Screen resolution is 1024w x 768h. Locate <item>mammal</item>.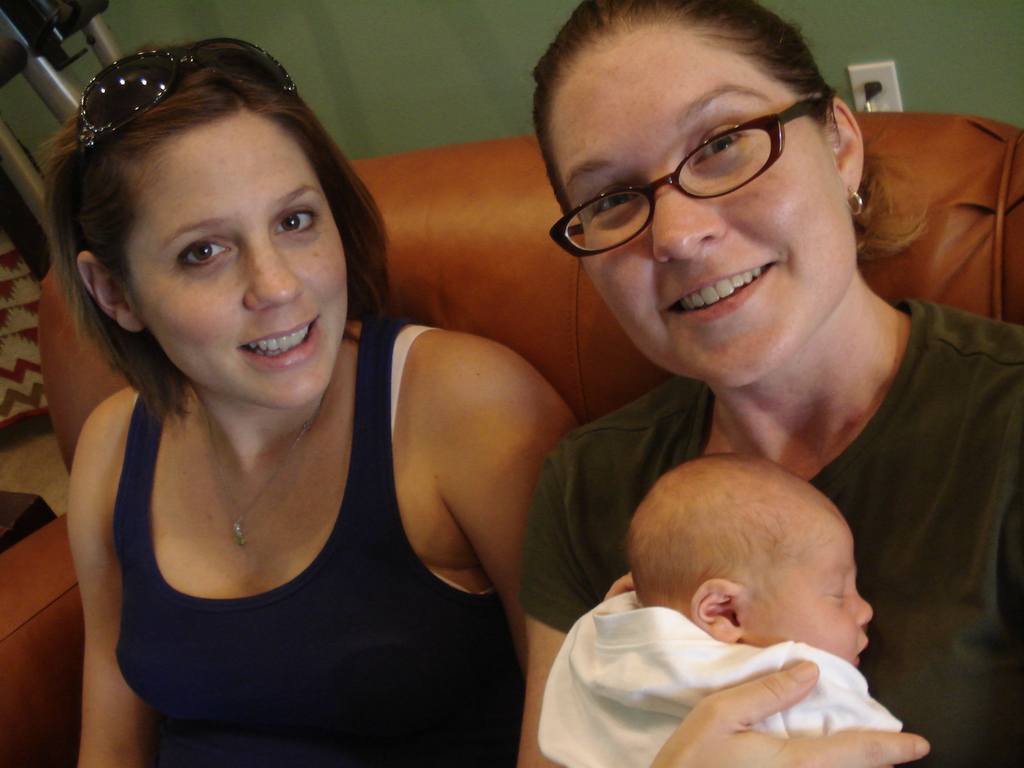
33, 40, 579, 767.
